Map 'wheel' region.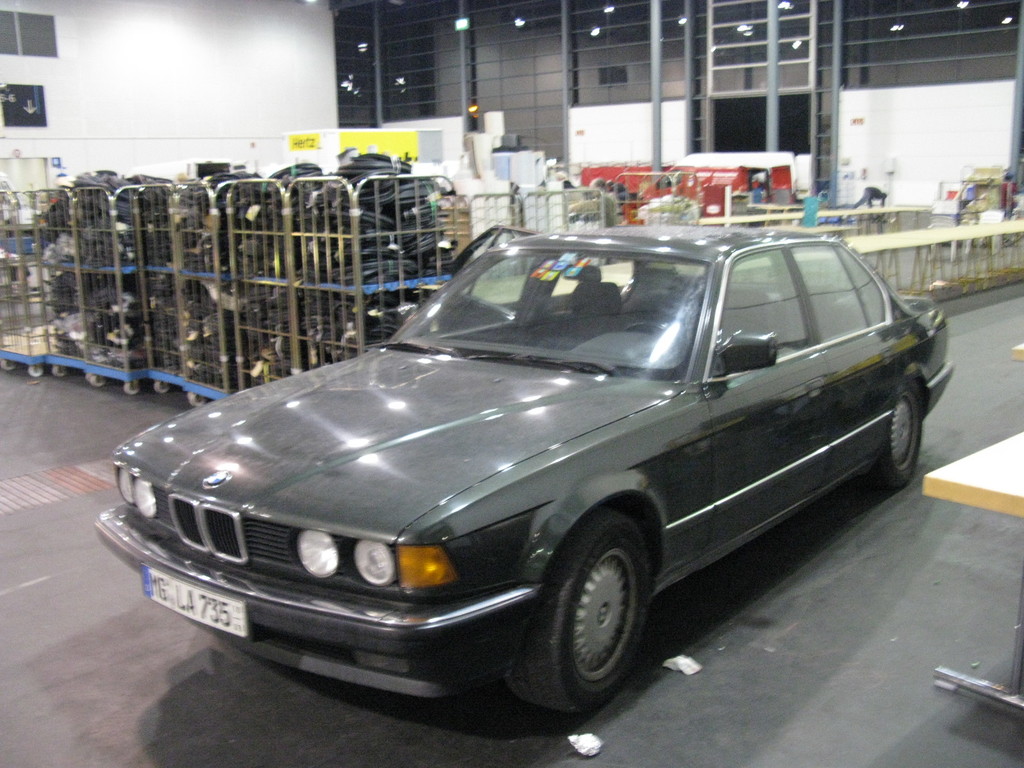
Mapped to x1=86 y1=373 x2=91 y2=383.
